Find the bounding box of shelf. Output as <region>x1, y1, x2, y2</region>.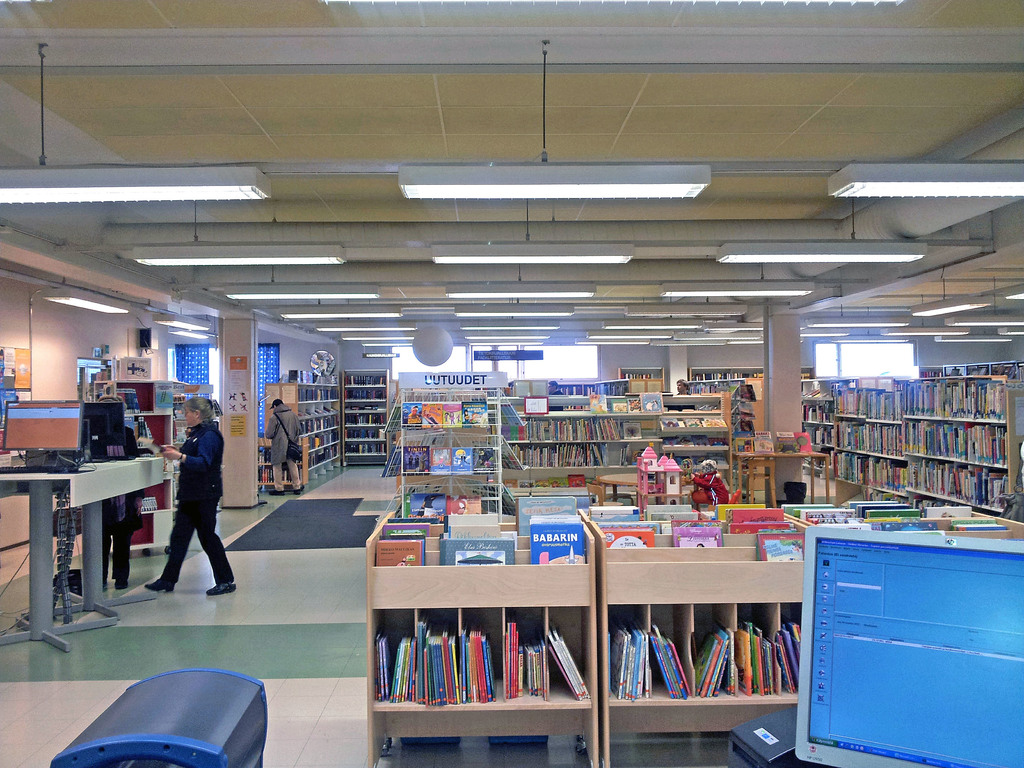
<region>556, 386, 583, 396</region>.
